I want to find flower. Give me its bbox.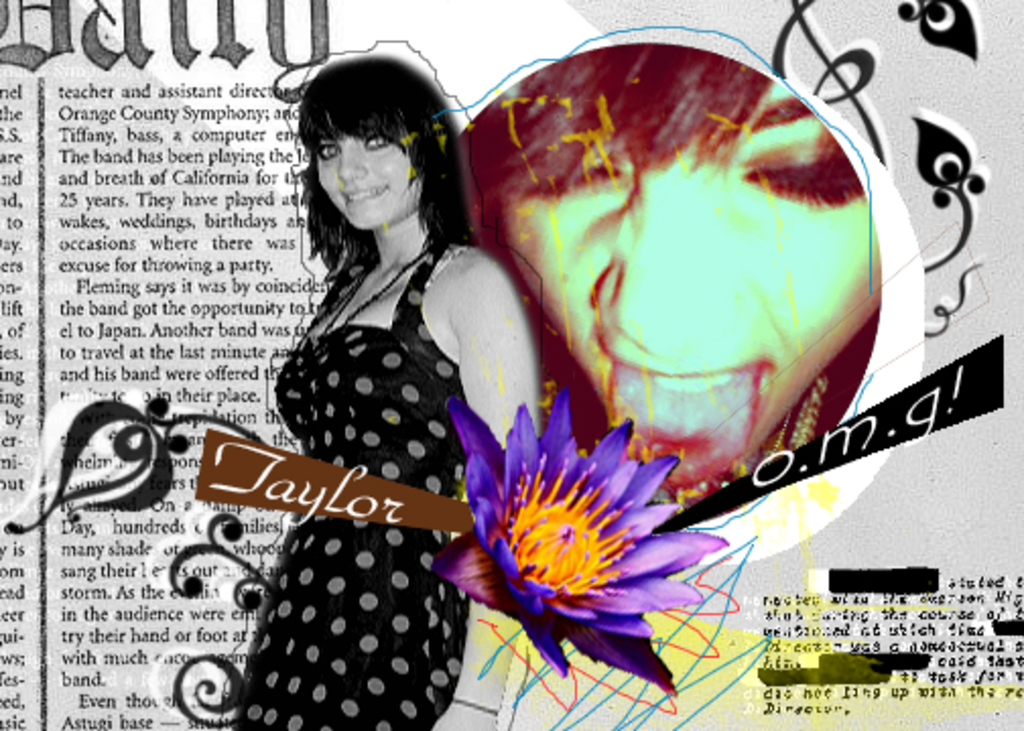
[left=441, top=394, right=729, bottom=686].
